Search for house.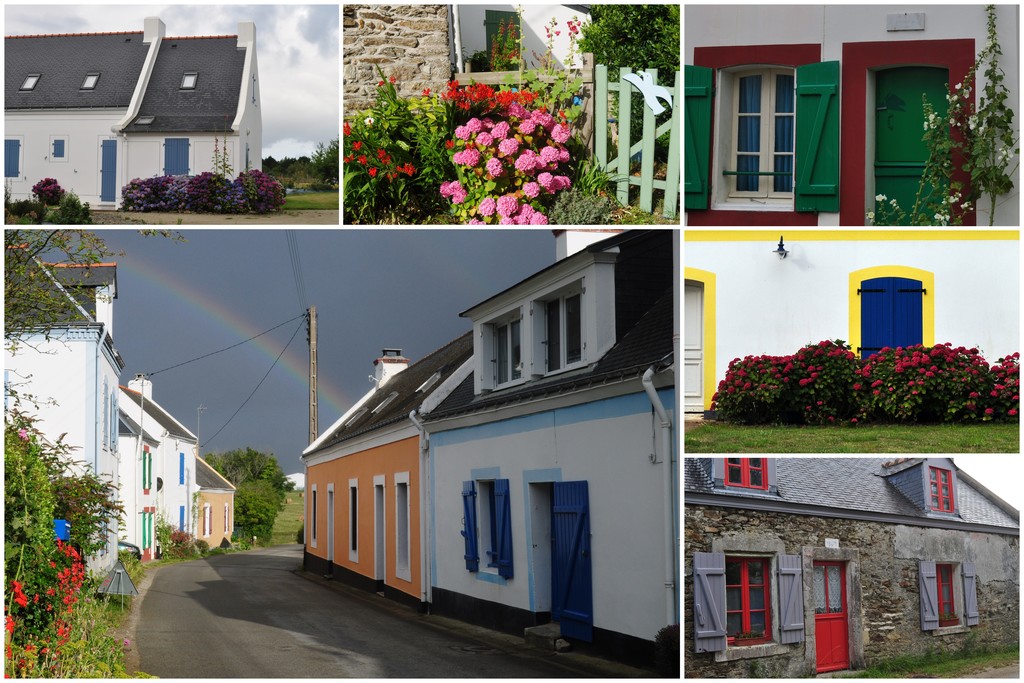
Found at <bbox>22, 11, 283, 213</bbox>.
